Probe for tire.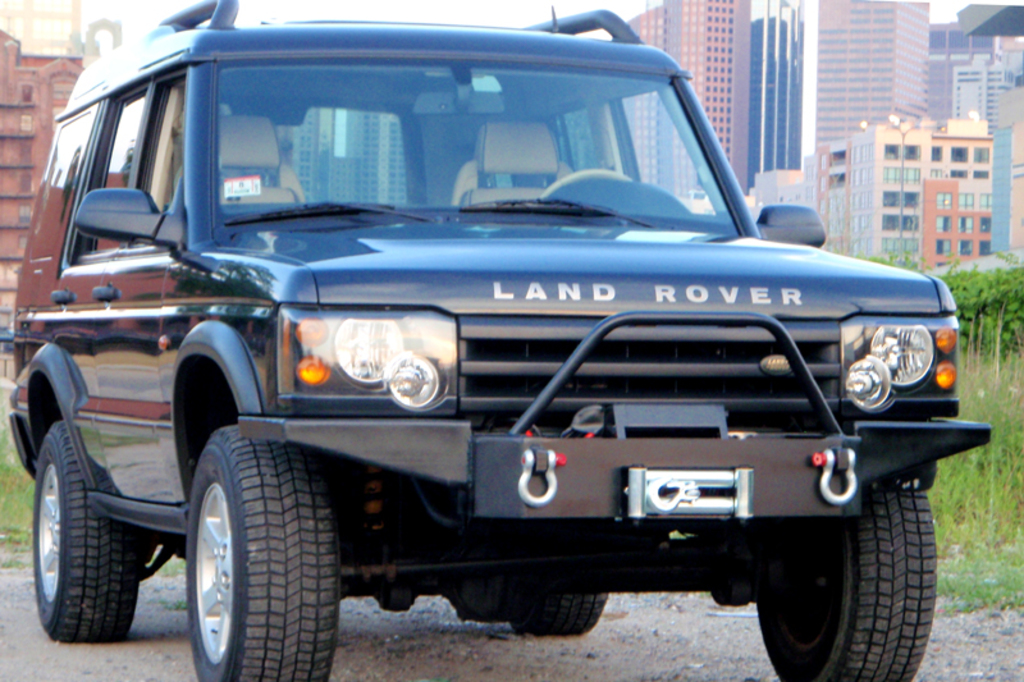
Probe result: 504,572,604,624.
